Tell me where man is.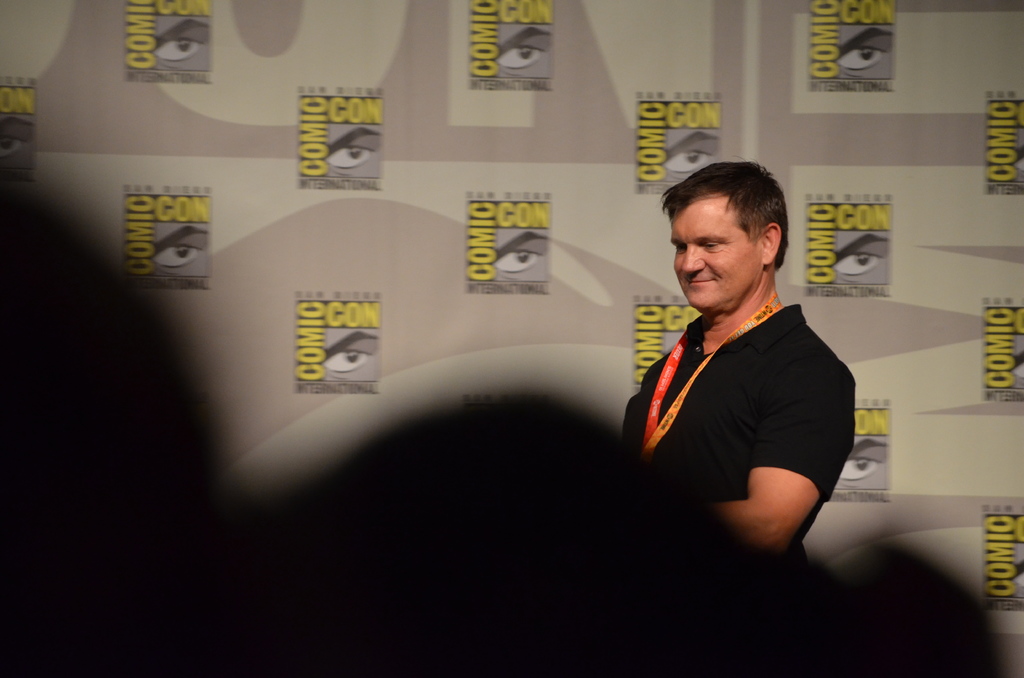
man is at x1=604 y1=165 x2=864 y2=564.
